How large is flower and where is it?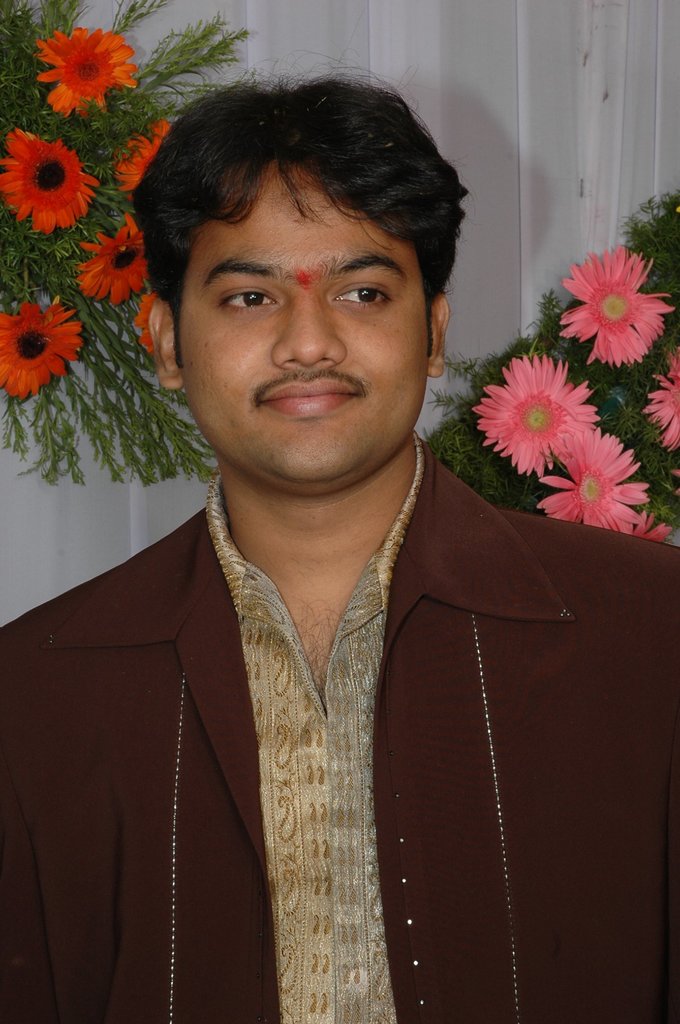
Bounding box: (x1=133, y1=292, x2=161, y2=355).
